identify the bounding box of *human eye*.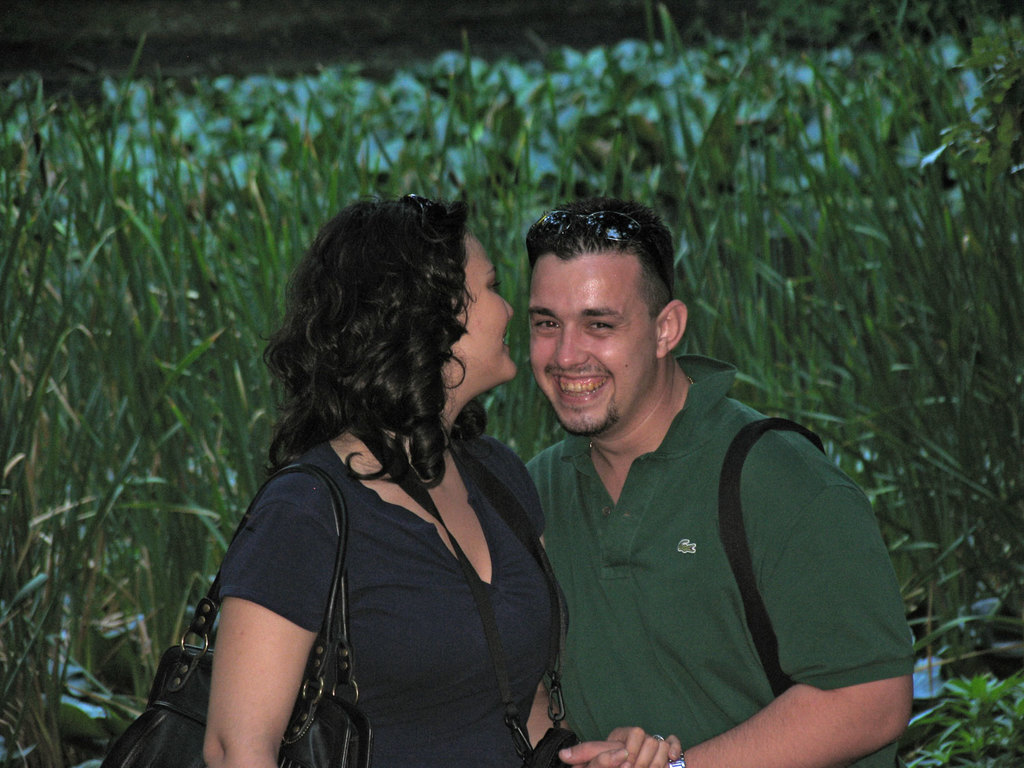
<bbox>583, 317, 623, 339</bbox>.
